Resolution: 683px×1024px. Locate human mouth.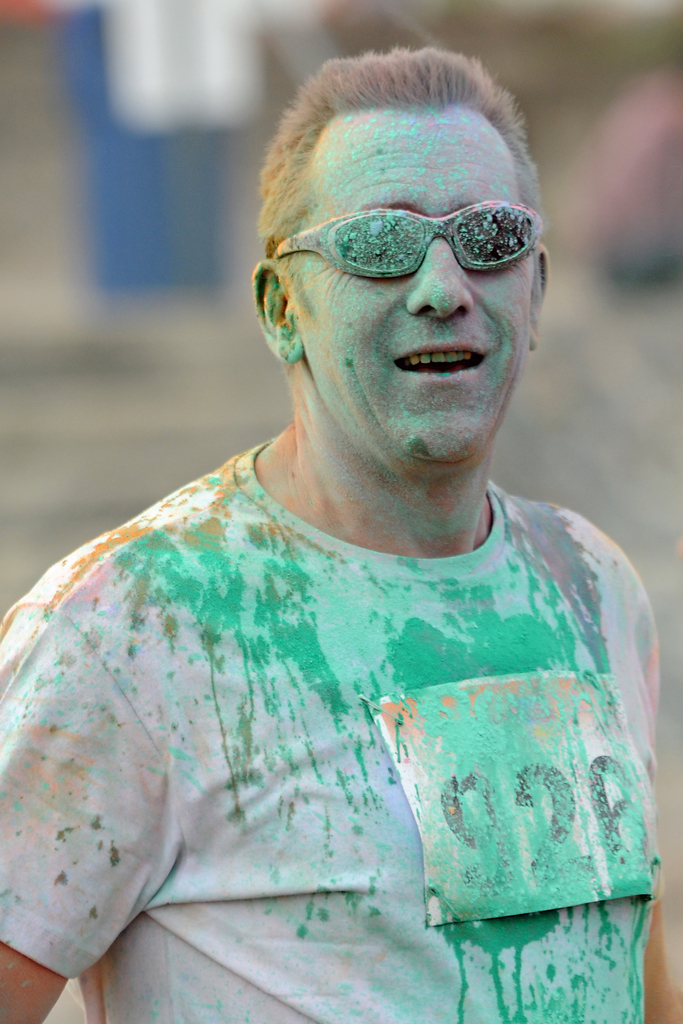
x1=393, y1=343, x2=493, y2=380.
